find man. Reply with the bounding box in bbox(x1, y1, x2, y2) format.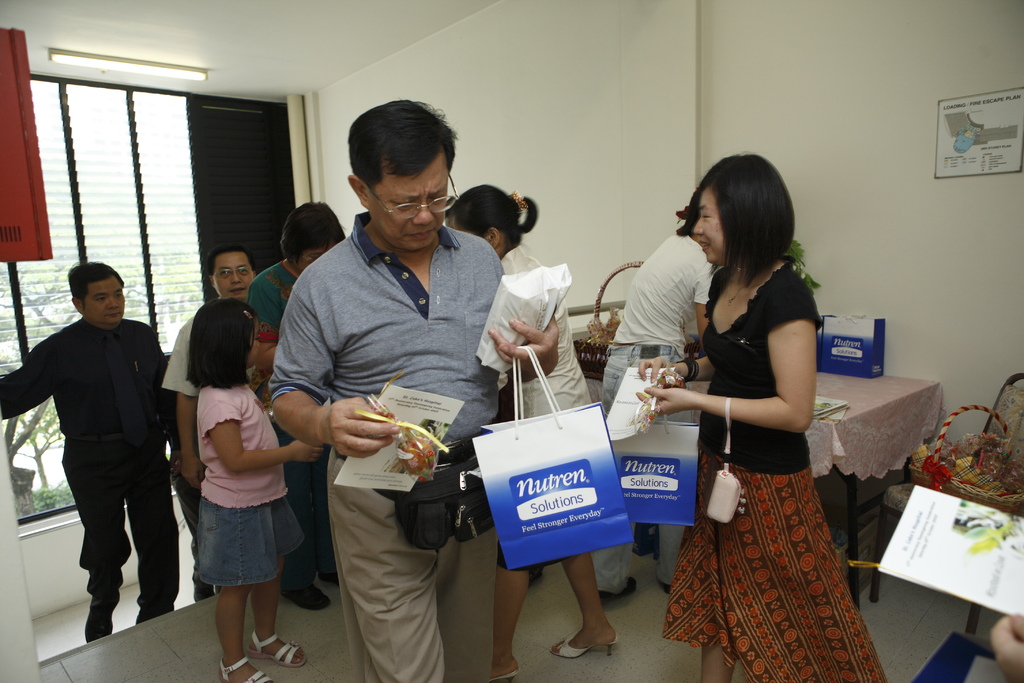
bbox(25, 227, 179, 670).
